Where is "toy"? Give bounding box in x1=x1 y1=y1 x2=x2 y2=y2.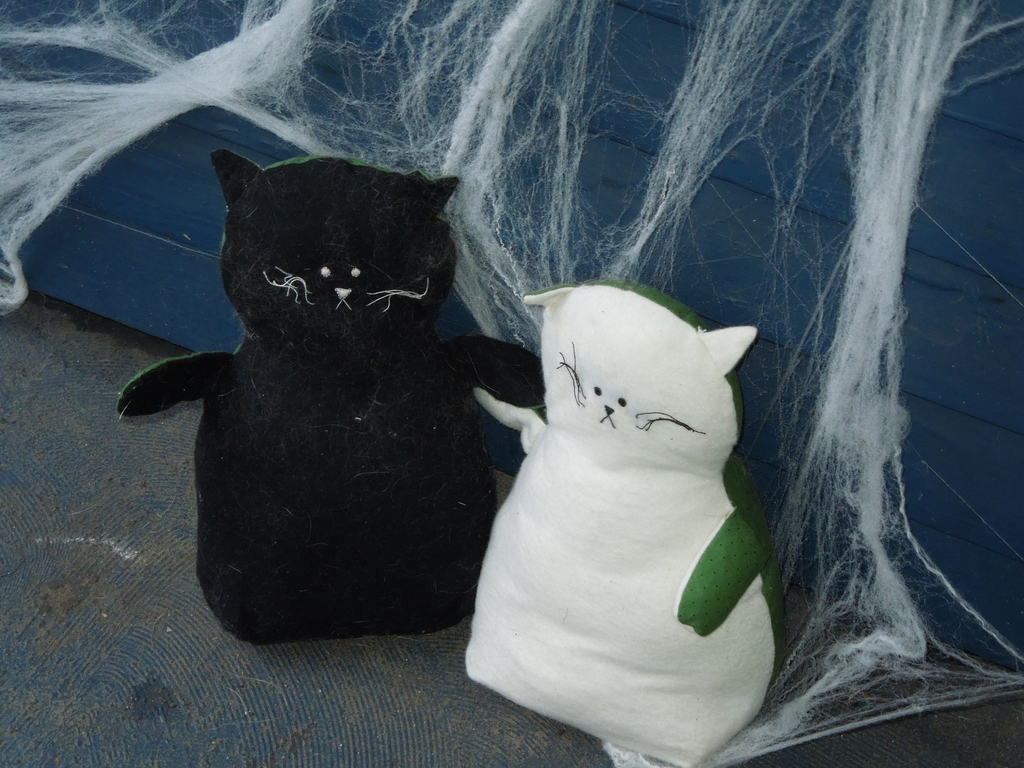
x1=461 y1=278 x2=785 y2=767.
